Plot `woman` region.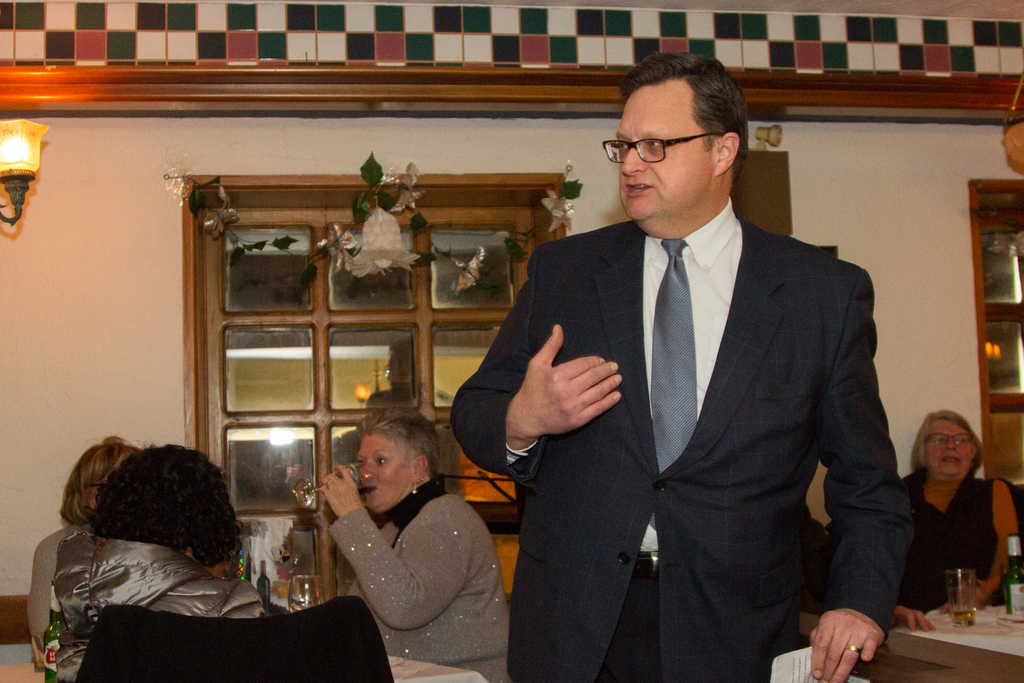
Plotted at left=314, top=407, right=510, bottom=682.
